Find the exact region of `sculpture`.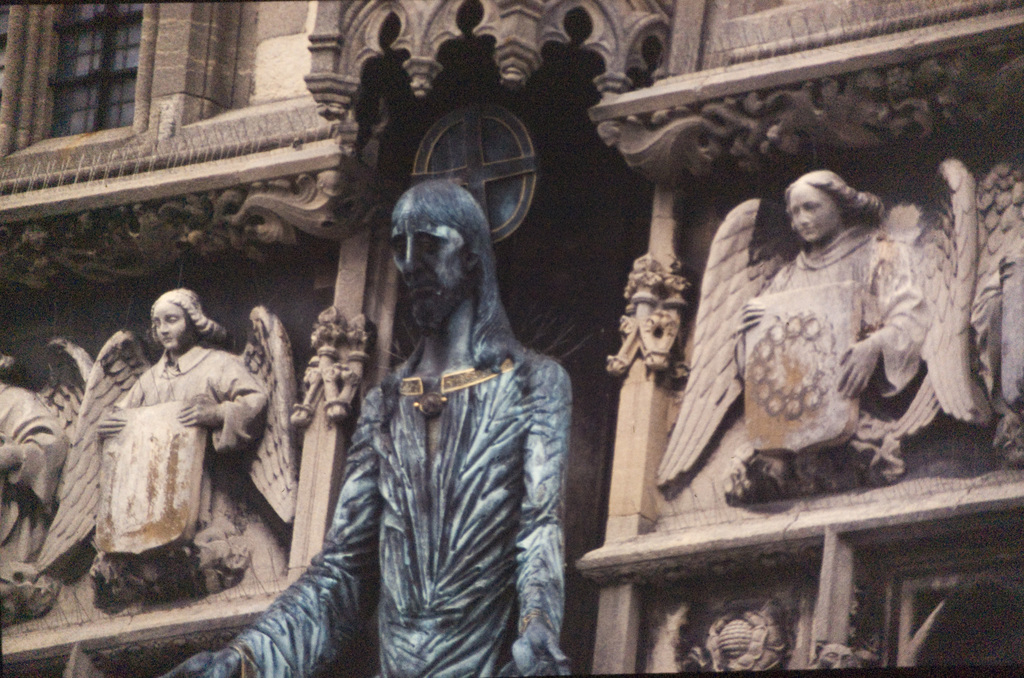
Exact region: box=[0, 325, 99, 637].
